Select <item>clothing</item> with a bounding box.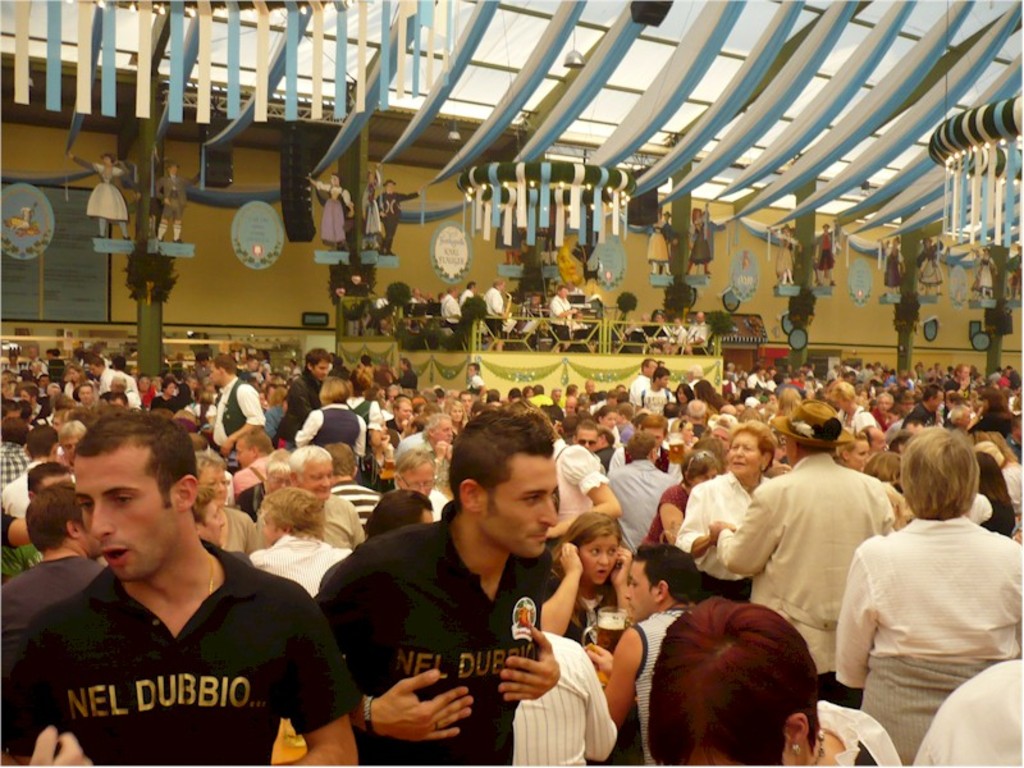
<region>362, 165, 380, 242</region>.
